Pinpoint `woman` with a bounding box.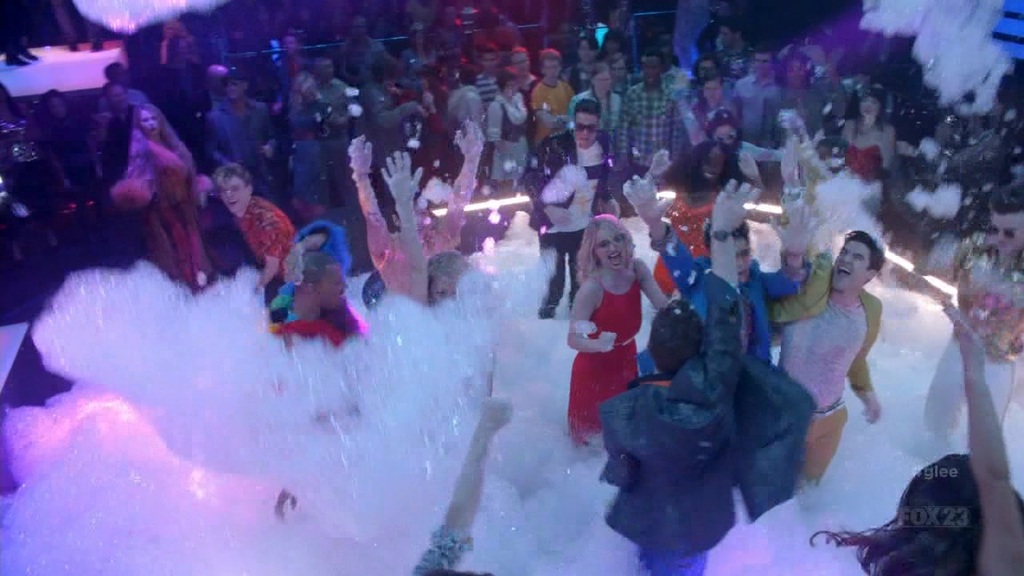
{"x1": 641, "y1": 137, "x2": 748, "y2": 293}.
